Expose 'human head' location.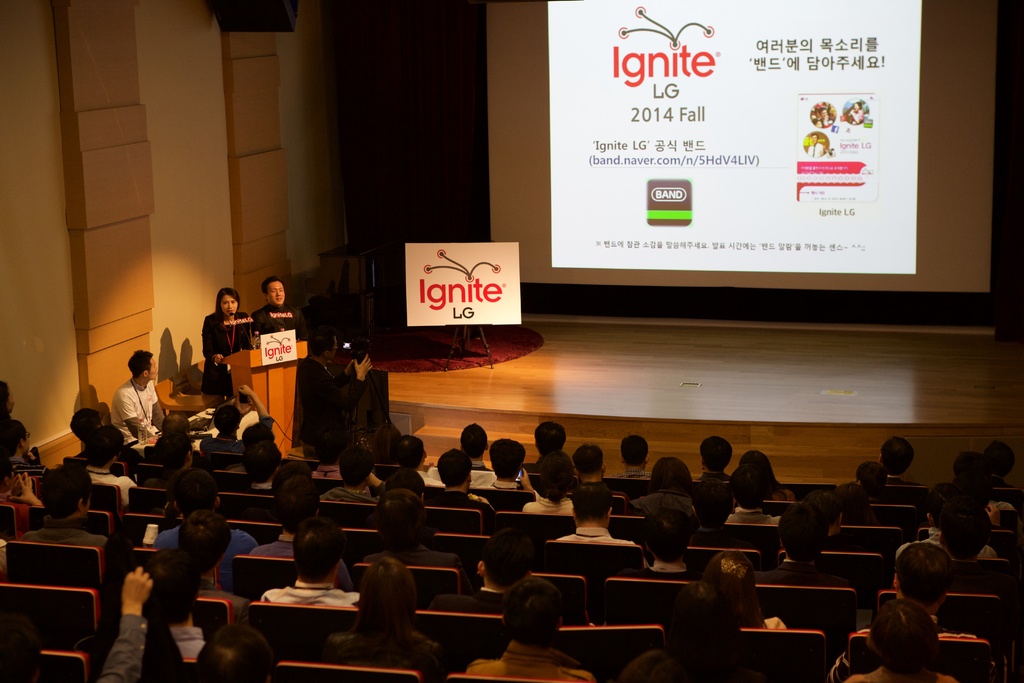
Exposed at bbox(0, 613, 35, 682).
